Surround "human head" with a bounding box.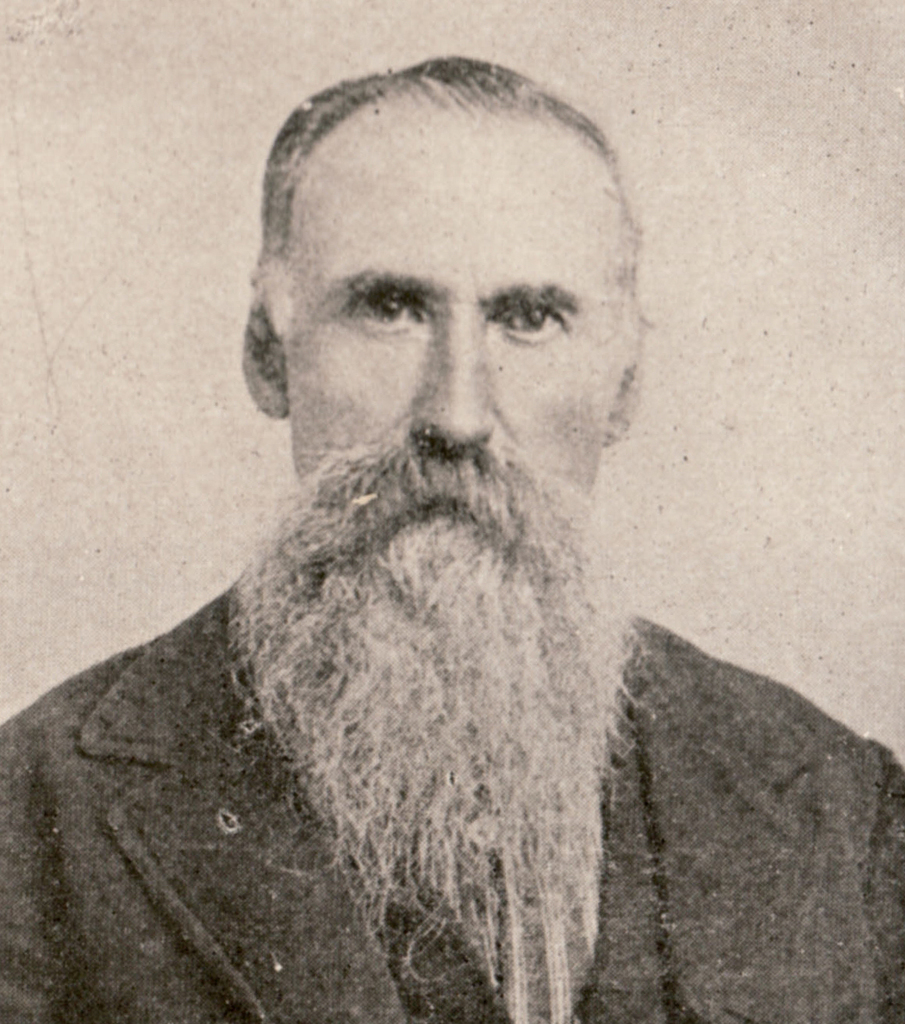
(x1=259, y1=24, x2=656, y2=609).
